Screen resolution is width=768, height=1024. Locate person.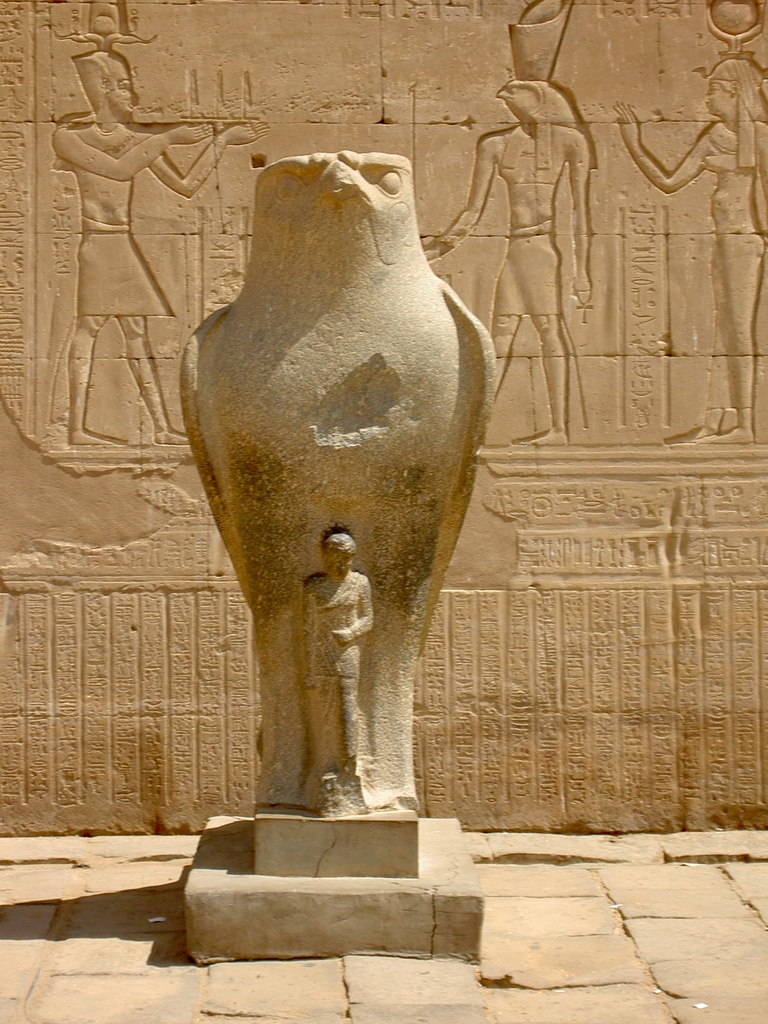
rect(422, 83, 600, 452).
